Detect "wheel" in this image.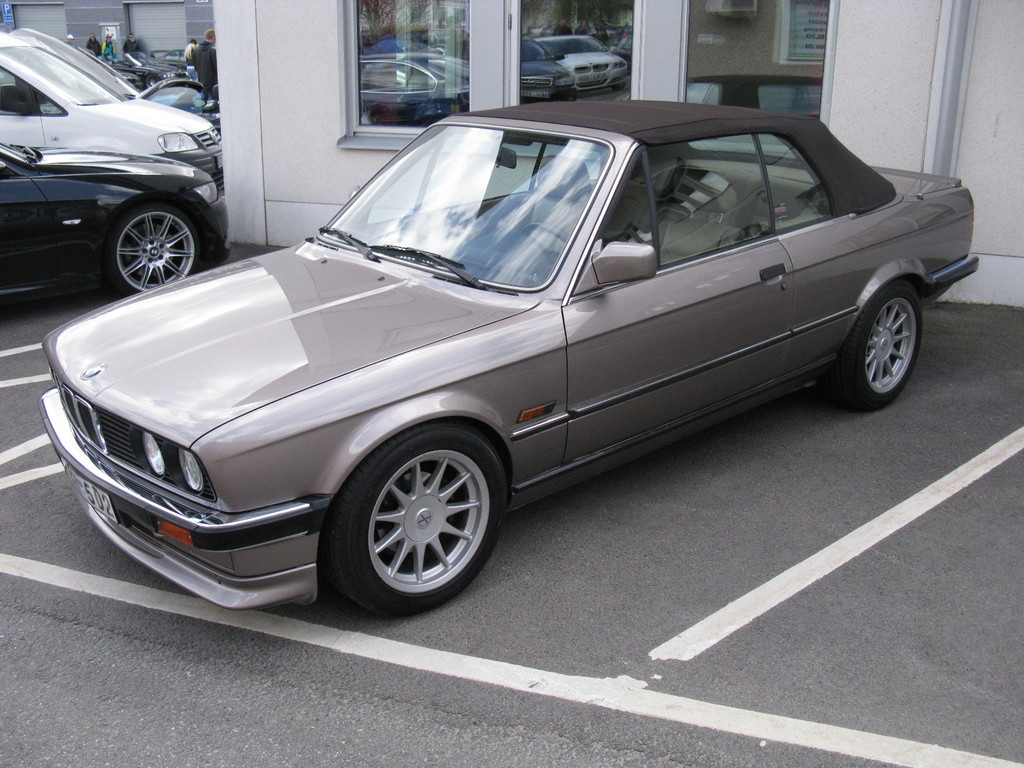
Detection: <bbox>841, 282, 925, 407</bbox>.
